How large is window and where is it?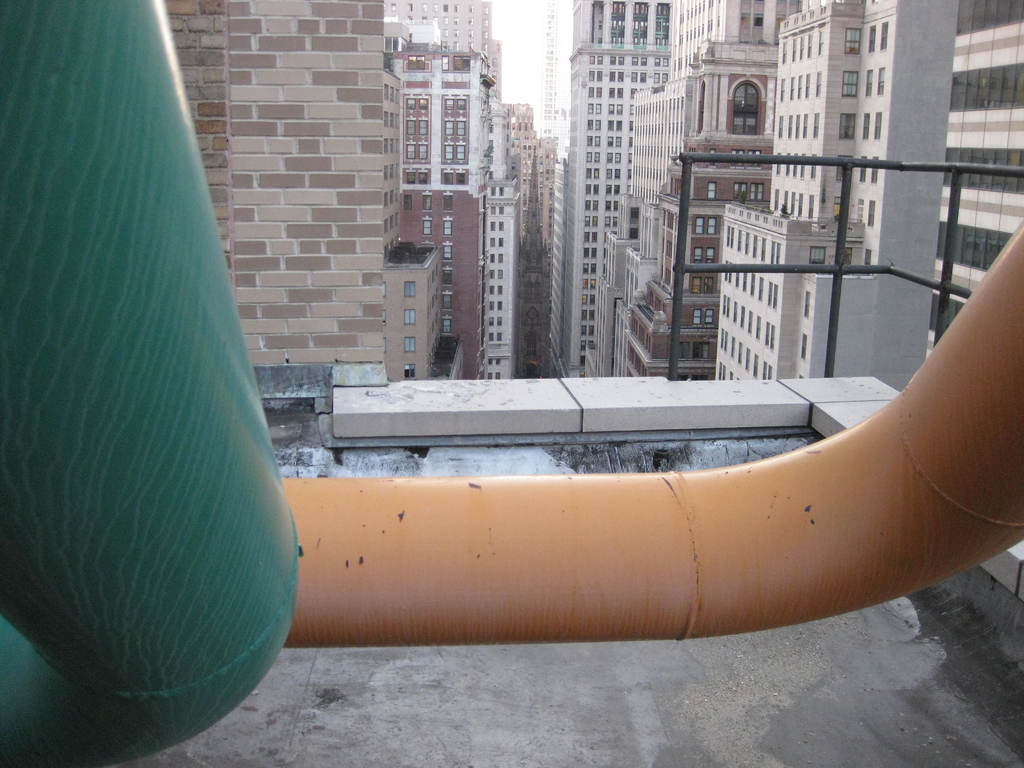
Bounding box: pyautogui.locateOnScreen(404, 196, 412, 211).
